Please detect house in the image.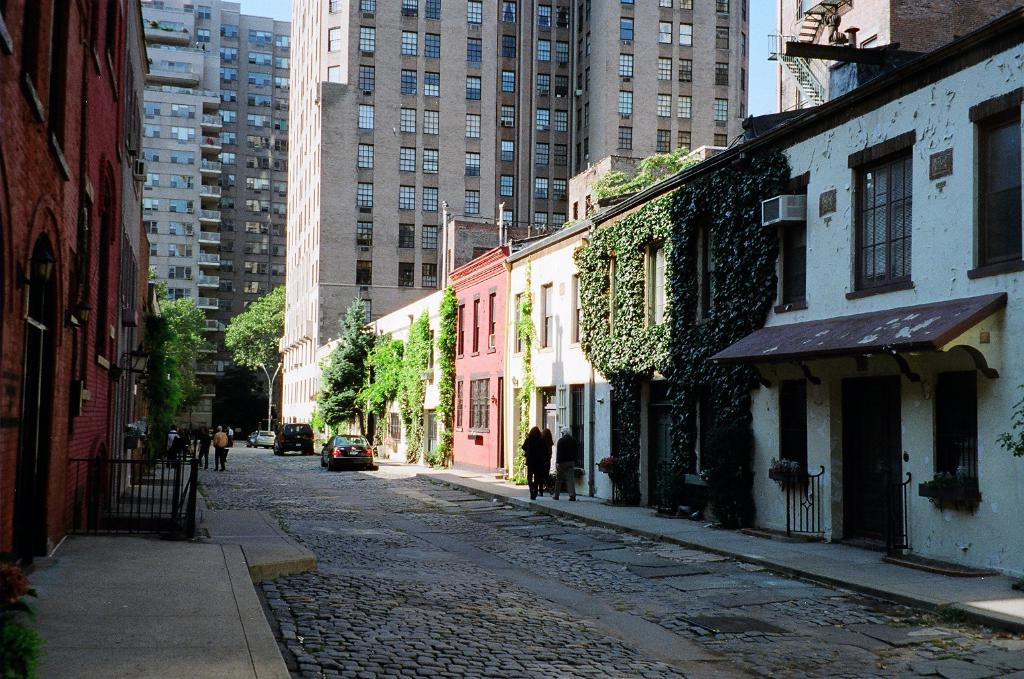
(left=0, top=0, right=172, bottom=581).
